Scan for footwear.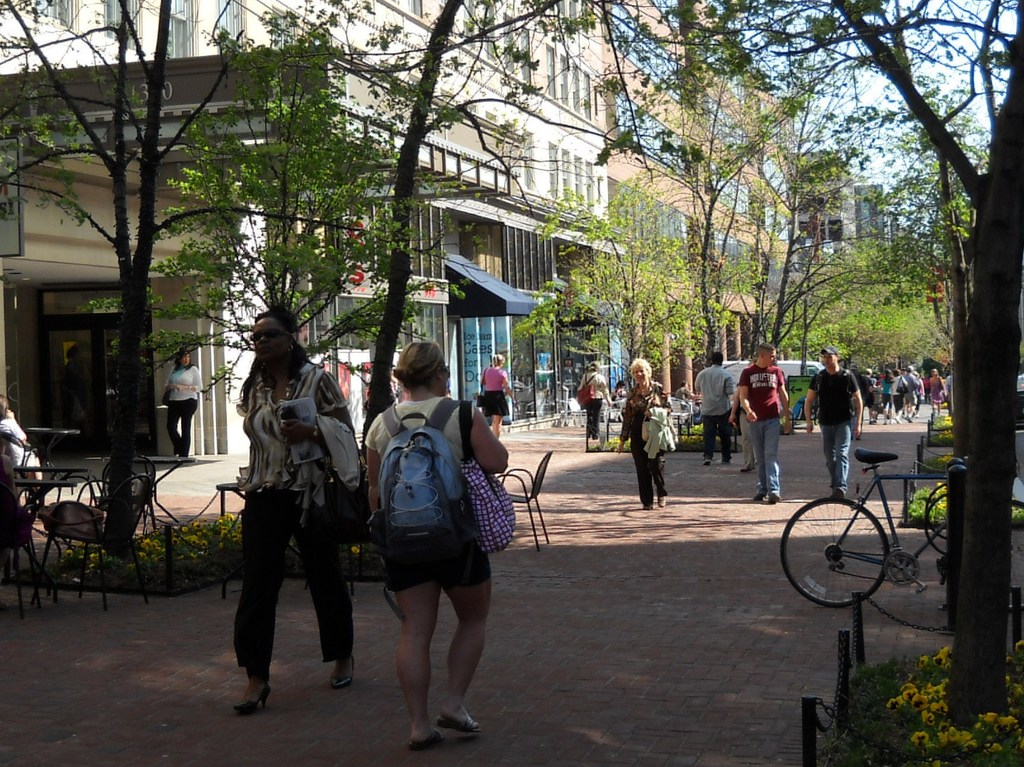
Scan result: bbox=(895, 415, 901, 422).
